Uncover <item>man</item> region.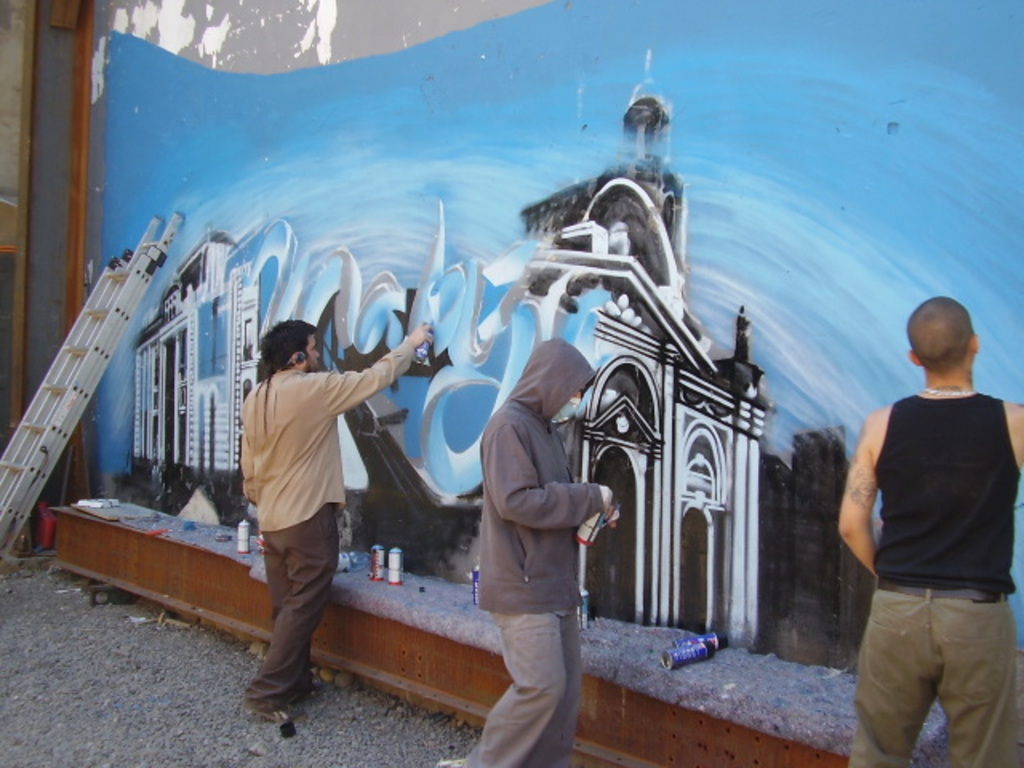
Uncovered: bbox=(824, 283, 1018, 767).
